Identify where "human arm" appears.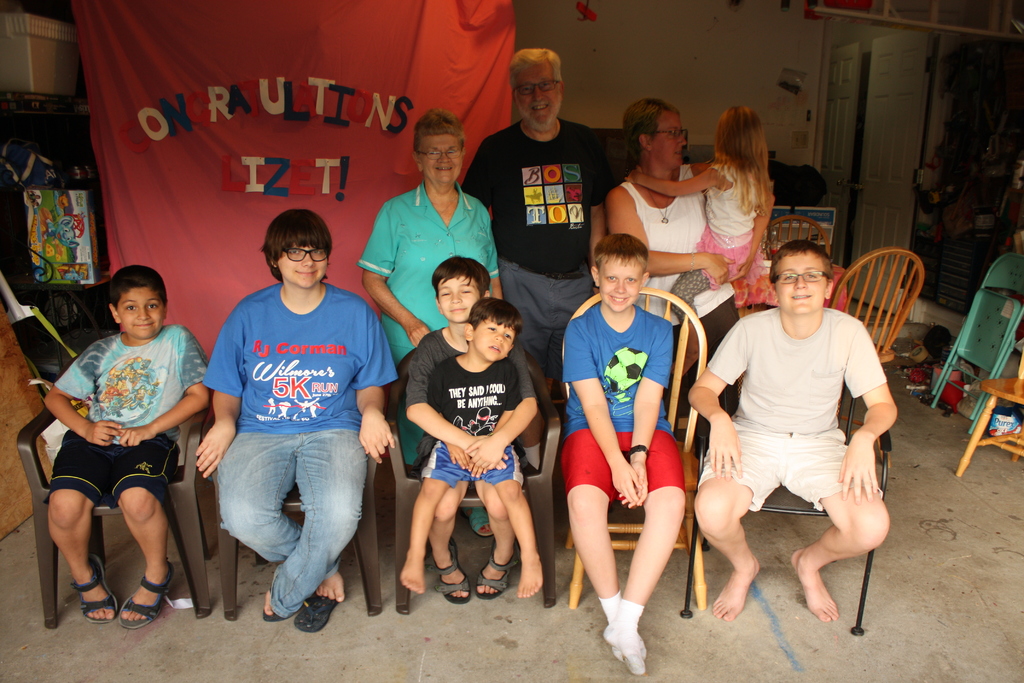
Appears at left=604, top=183, right=737, bottom=288.
